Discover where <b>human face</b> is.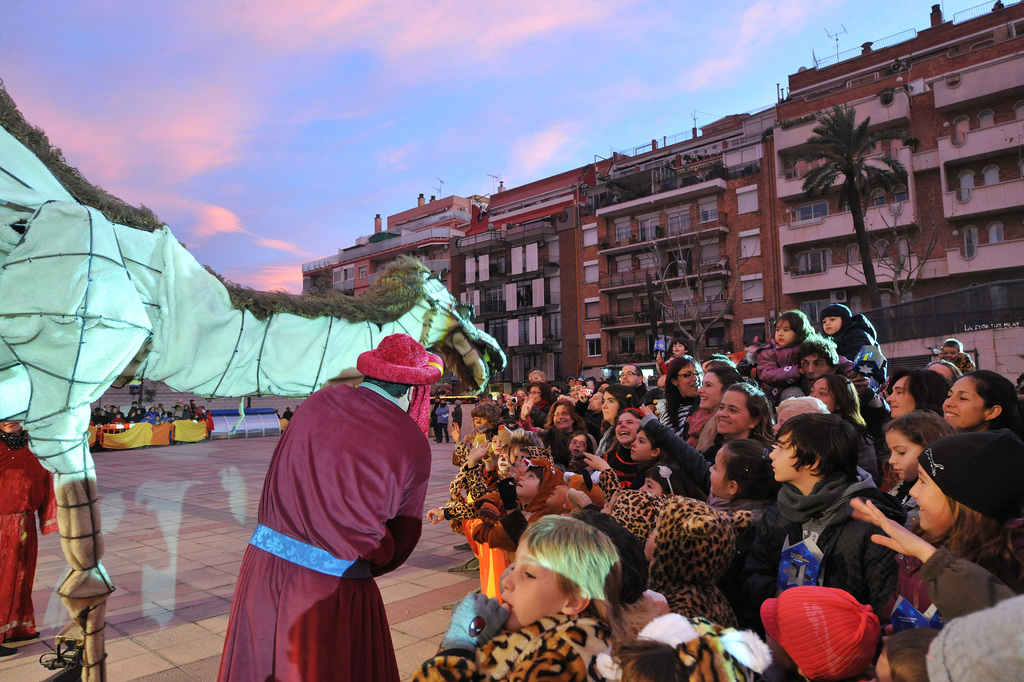
Discovered at bbox=(600, 389, 623, 419).
